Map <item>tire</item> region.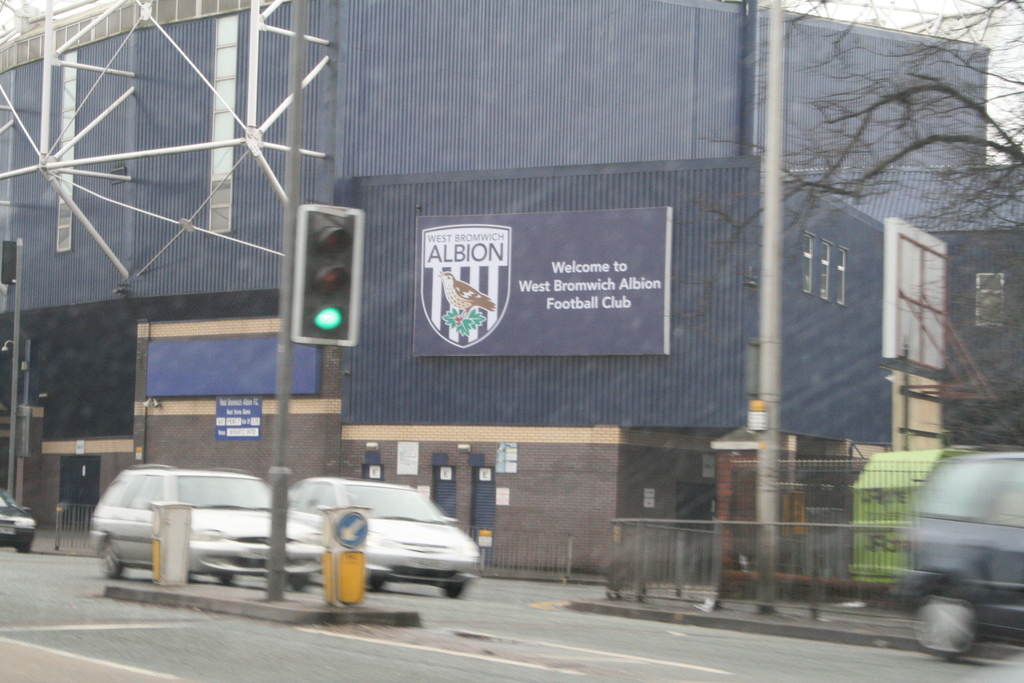
Mapped to 368,575,385,595.
